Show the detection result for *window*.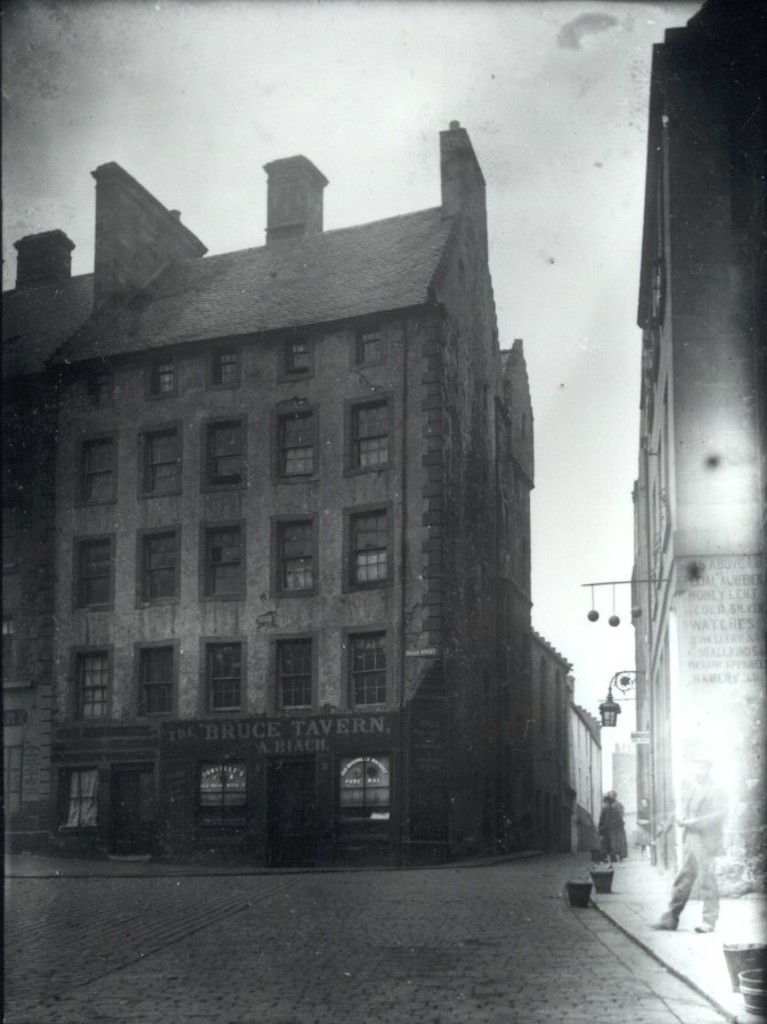
x1=73, y1=645, x2=112, y2=718.
